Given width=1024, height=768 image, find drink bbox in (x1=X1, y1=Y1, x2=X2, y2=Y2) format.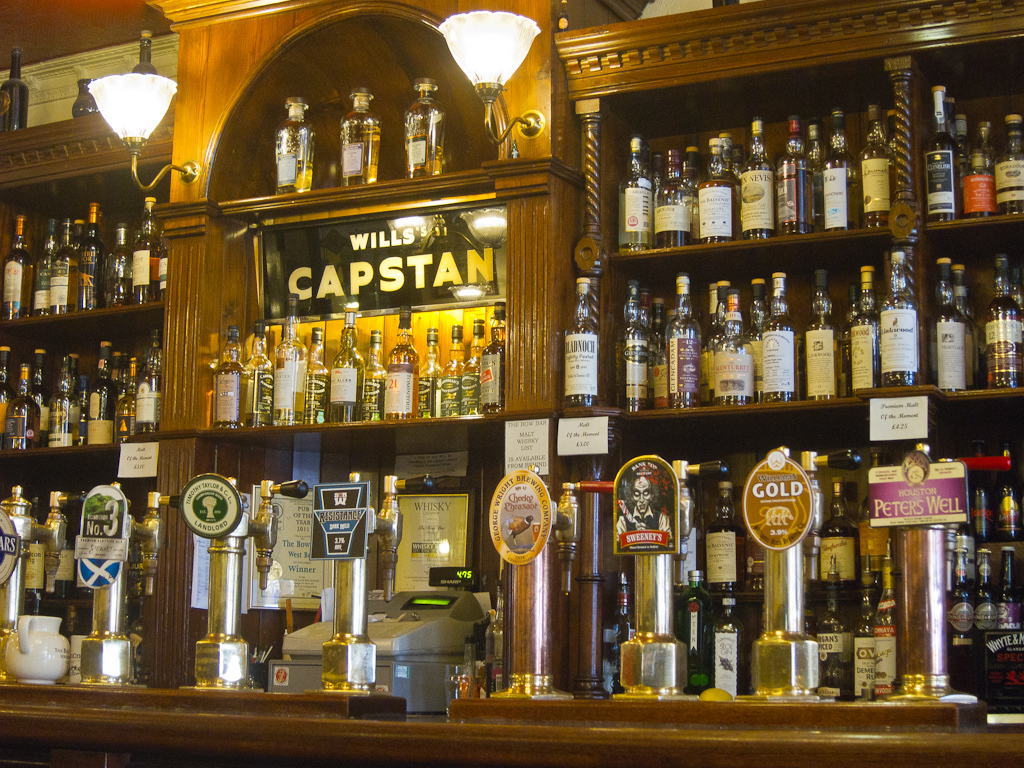
(x1=275, y1=90, x2=311, y2=197).
